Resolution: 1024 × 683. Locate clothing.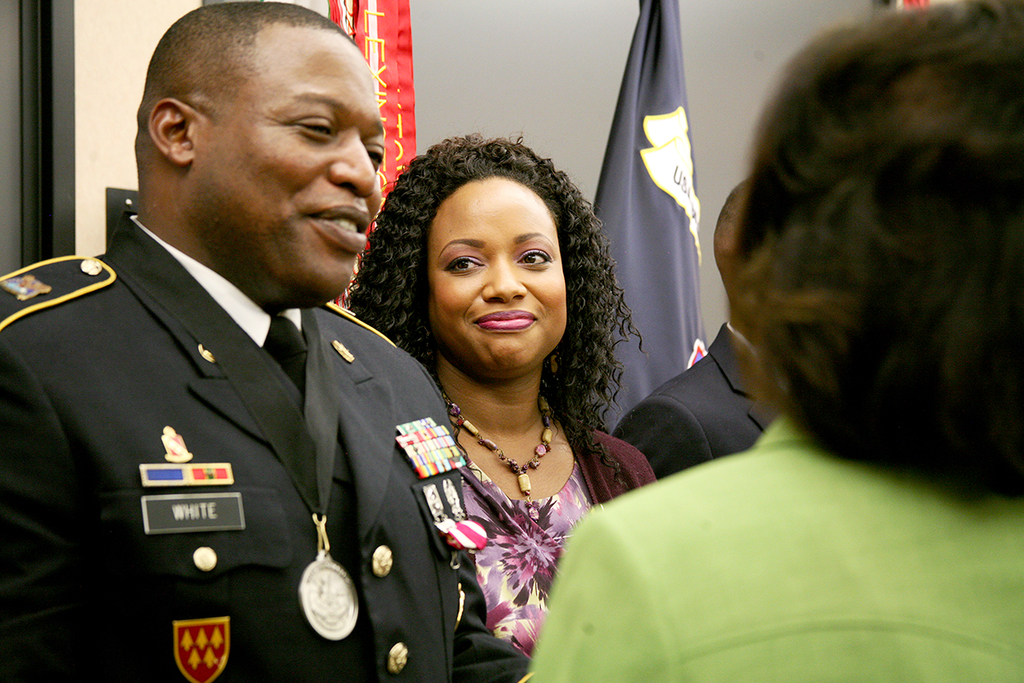
x1=449, y1=399, x2=658, y2=682.
